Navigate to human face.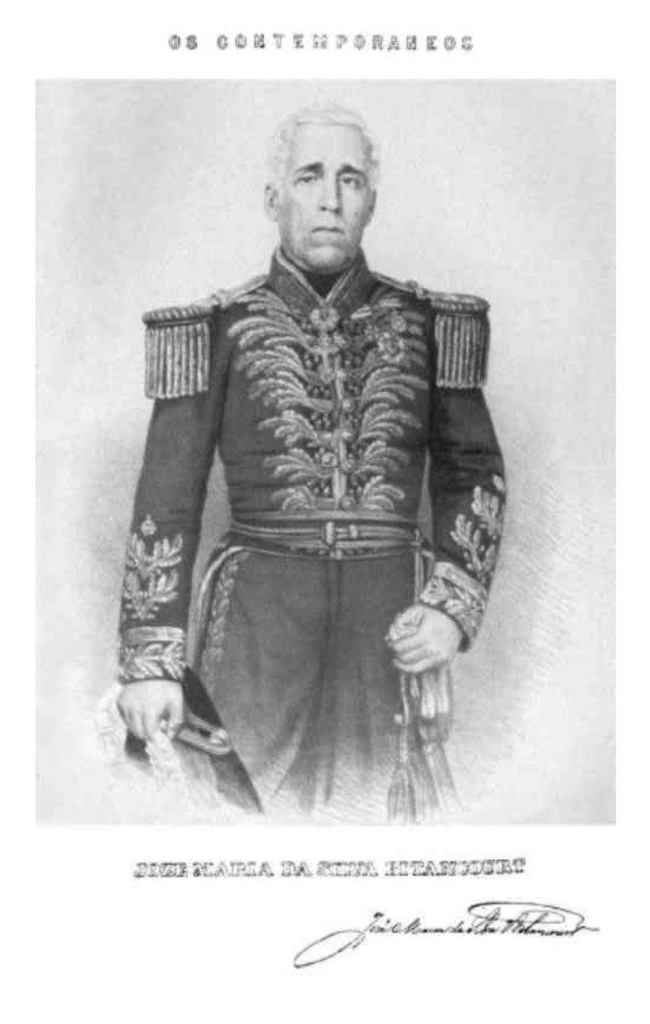
Navigation target: pyautogui.locateOnScreen(279, 117, 374, 271).
